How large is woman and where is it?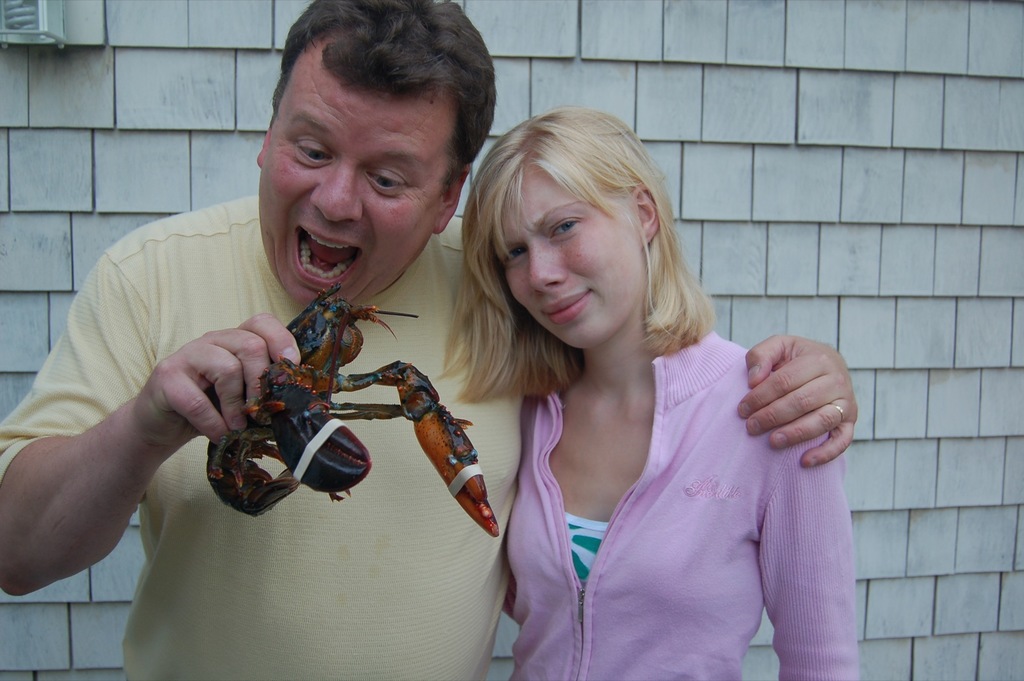
Bounding box: [422, 112, 851, 664].
